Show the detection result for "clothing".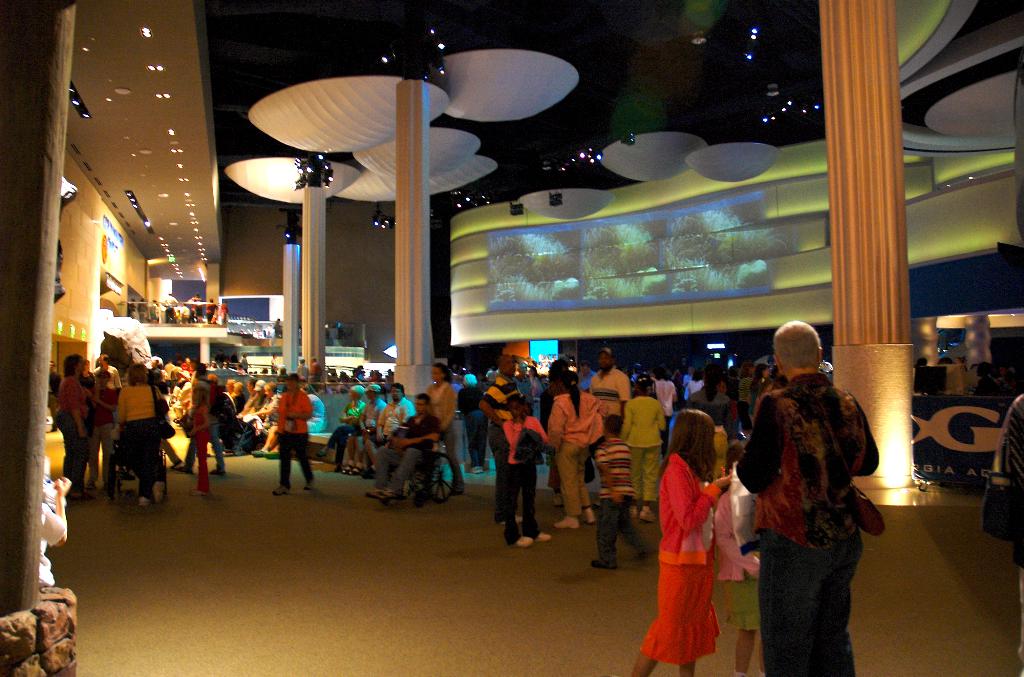
bbox=[184, 373, 227, 467].
